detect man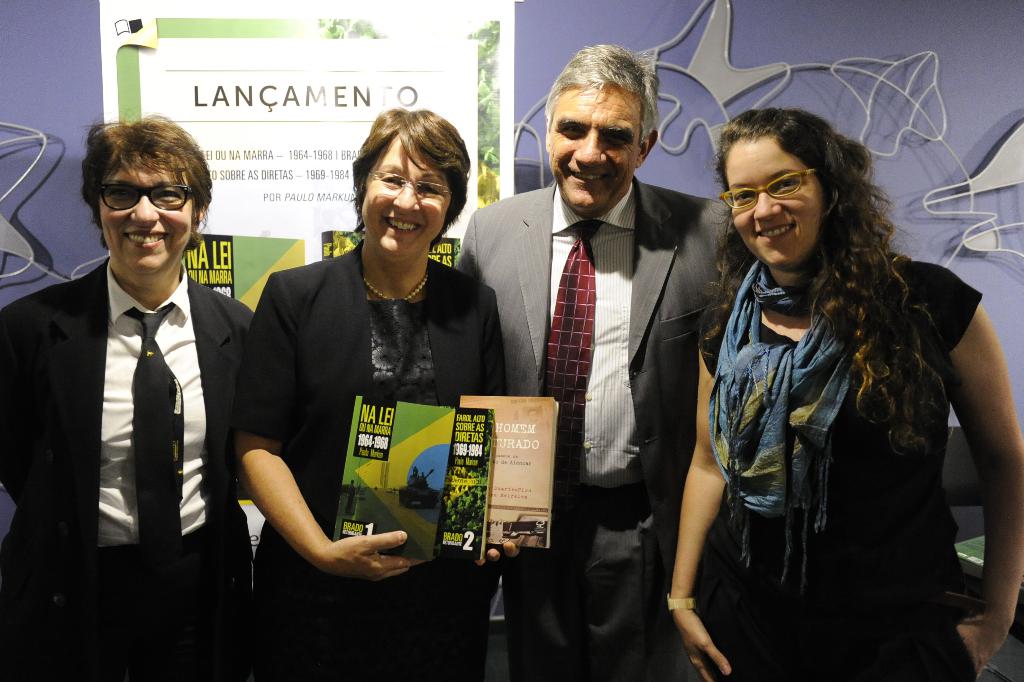
x1=455 y1=43 x2=740 y2=681
